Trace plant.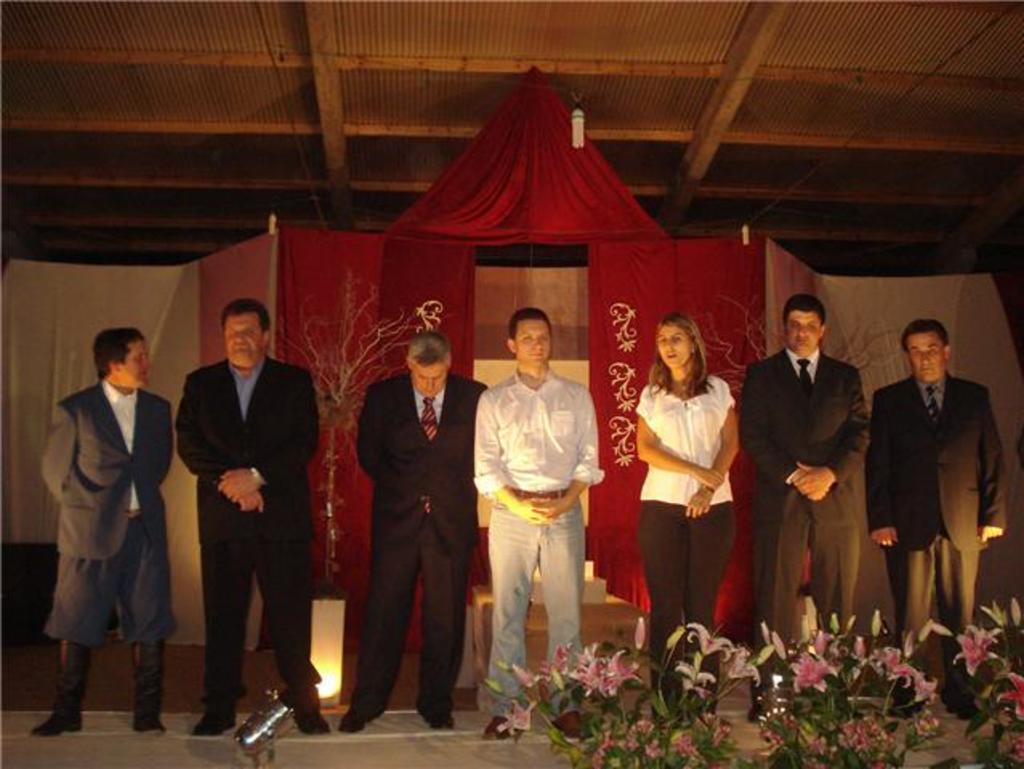
Traced to rect(702, 292, 901, 407).
